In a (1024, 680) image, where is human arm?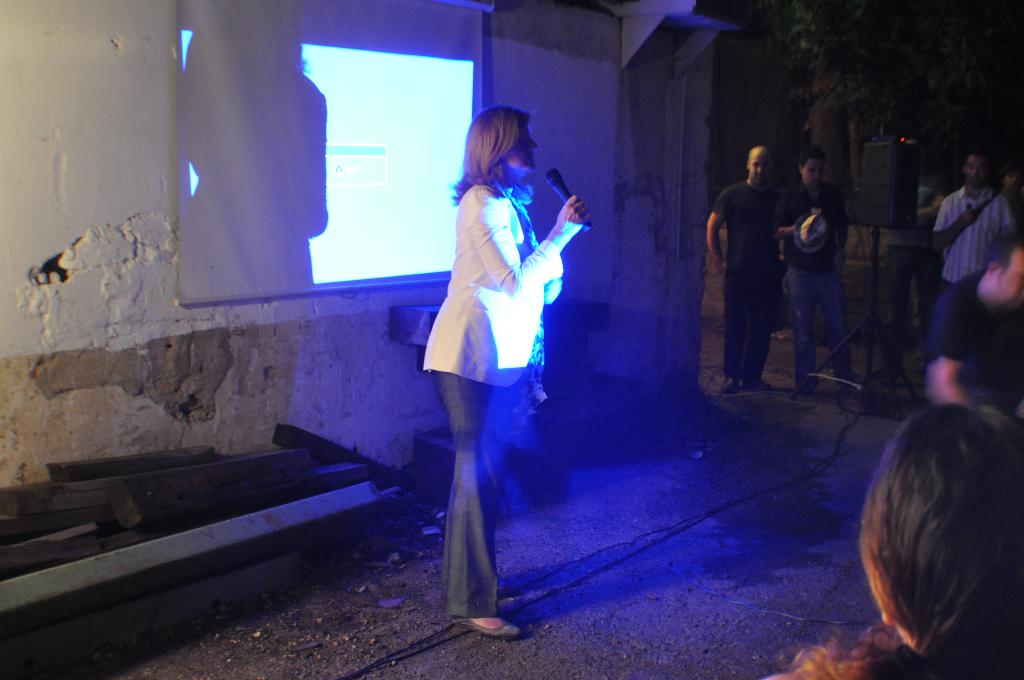
(left=777, top=193, right=796, bottom=236).
